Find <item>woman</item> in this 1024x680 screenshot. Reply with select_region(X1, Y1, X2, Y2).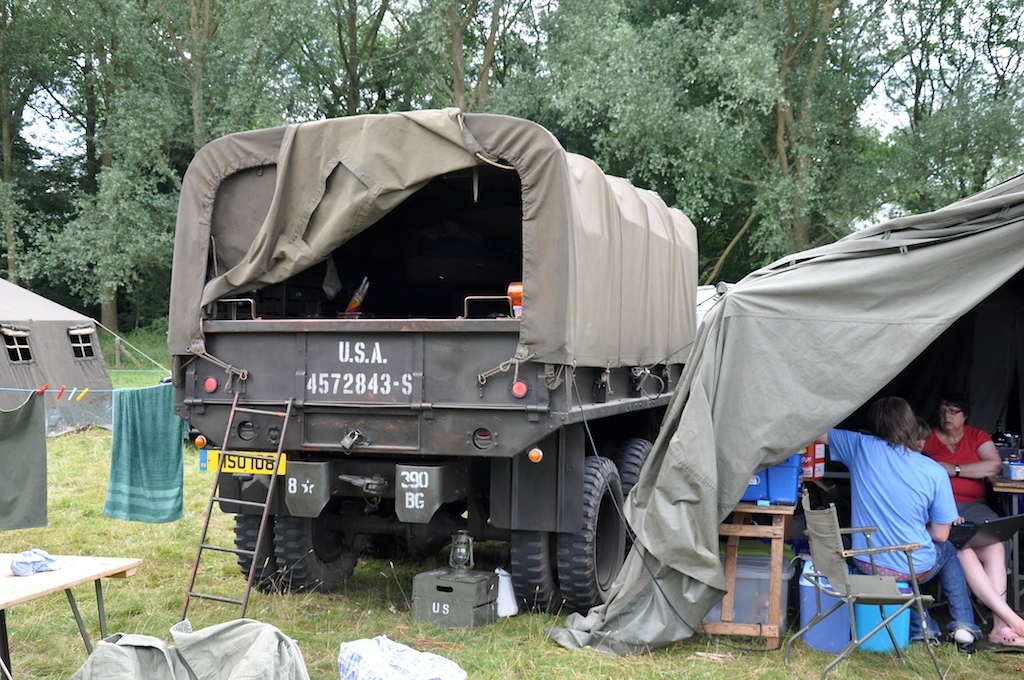
select_region(920, 397, 1023, 646).
